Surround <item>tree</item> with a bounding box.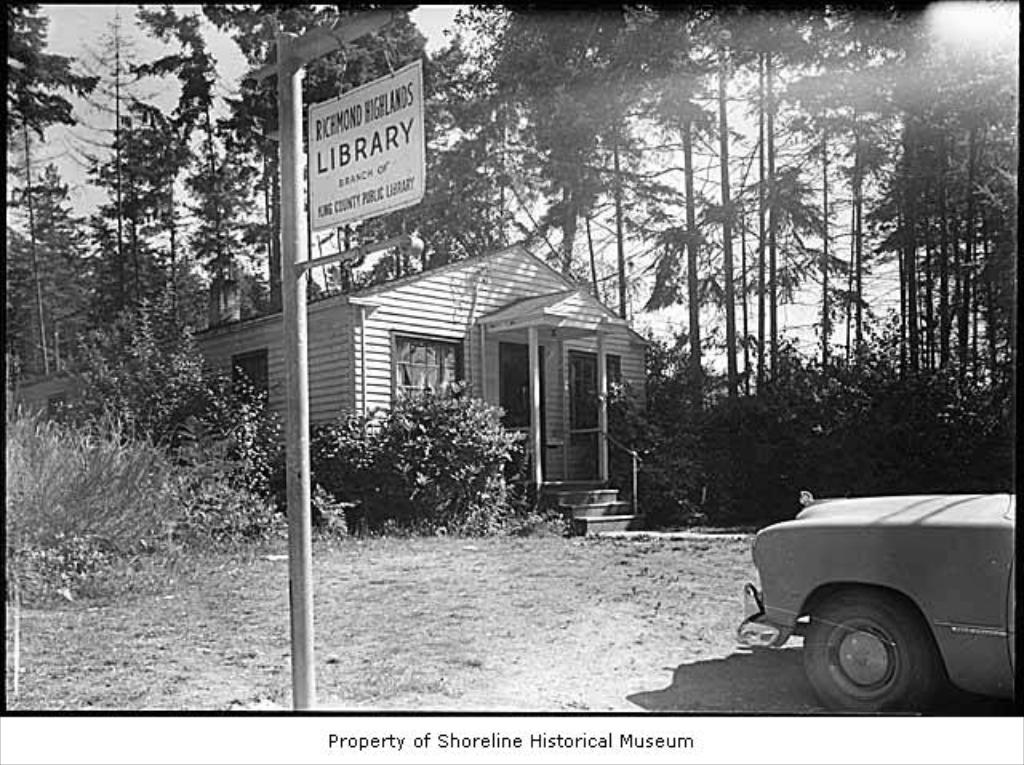
x1=334, y1=381, x2=546, y2=536.
